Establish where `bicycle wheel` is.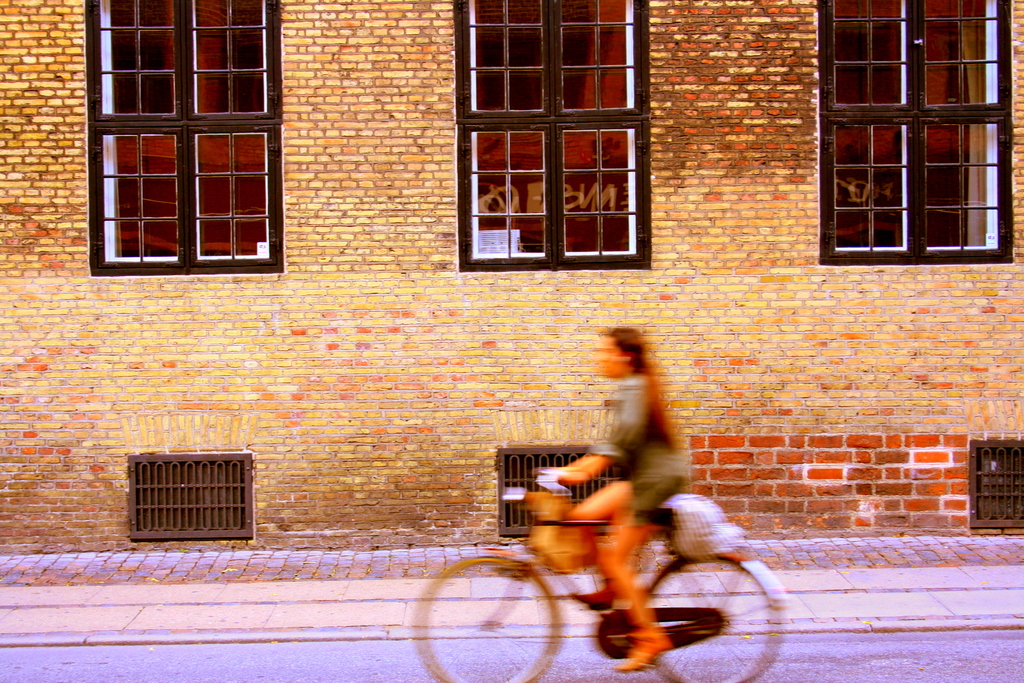
Established at 412, 556, 563, 682.
